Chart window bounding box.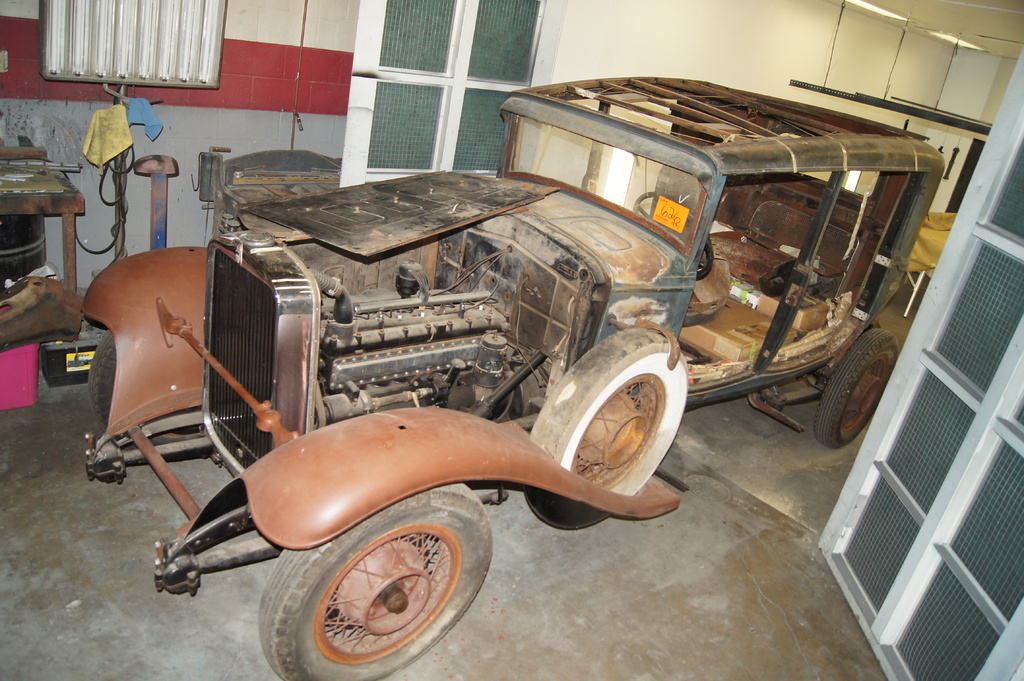
Charted: <box>42,0,234,84</box>.
